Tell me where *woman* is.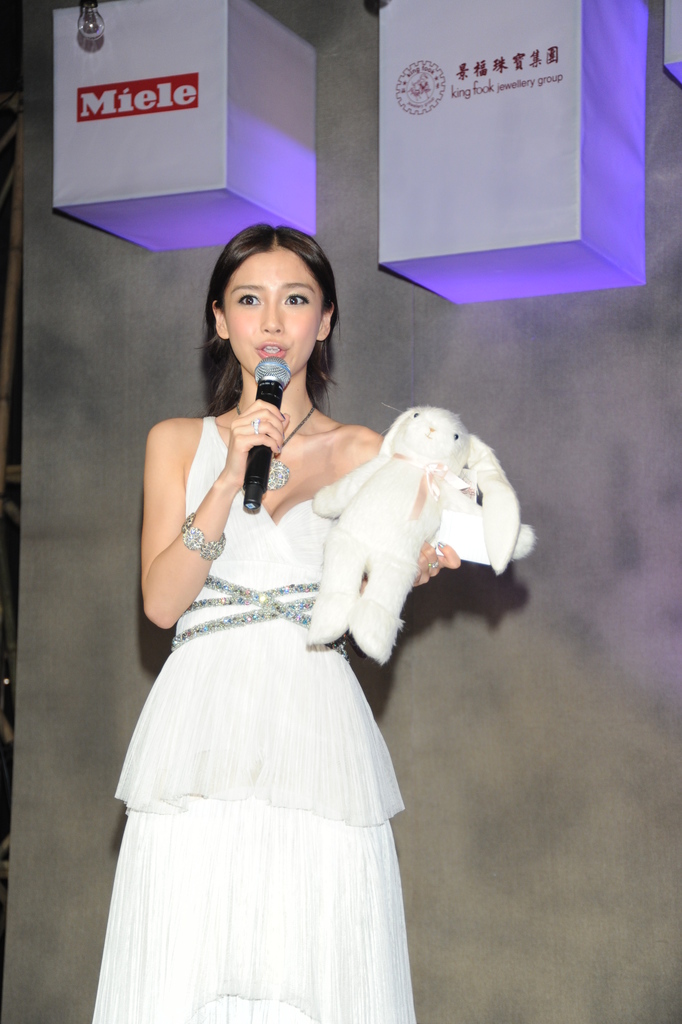
*woman* is at locate(82, 225, 484, 995).
